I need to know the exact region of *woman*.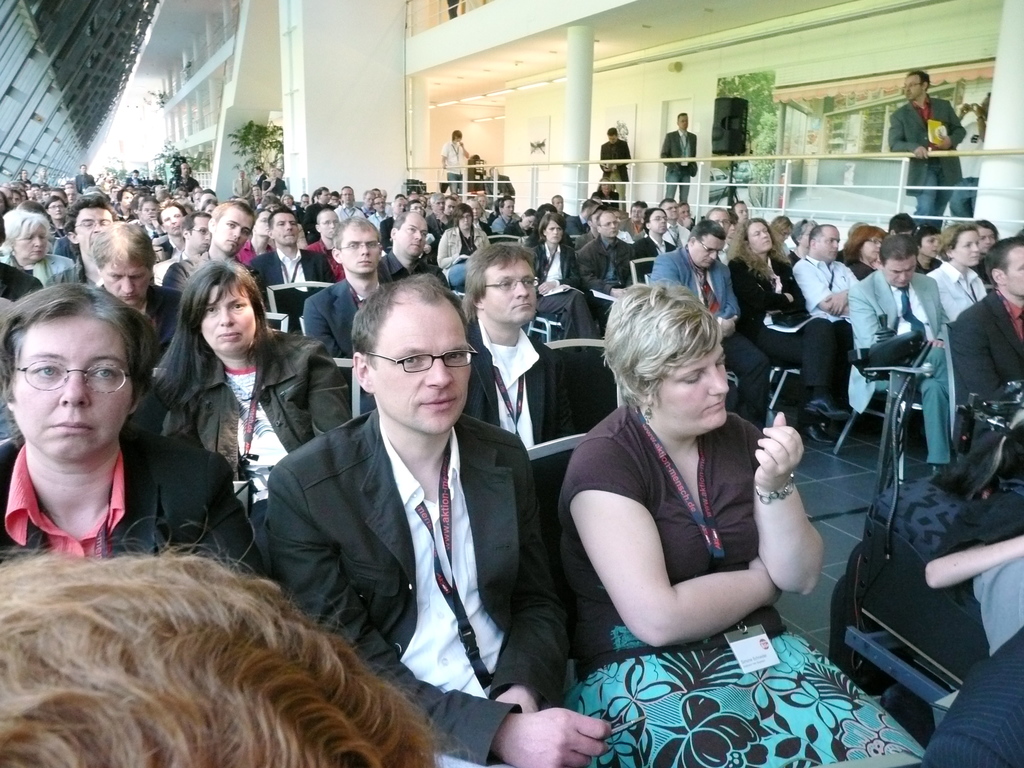
Region: l=922, t=225, r=990, b=326.
